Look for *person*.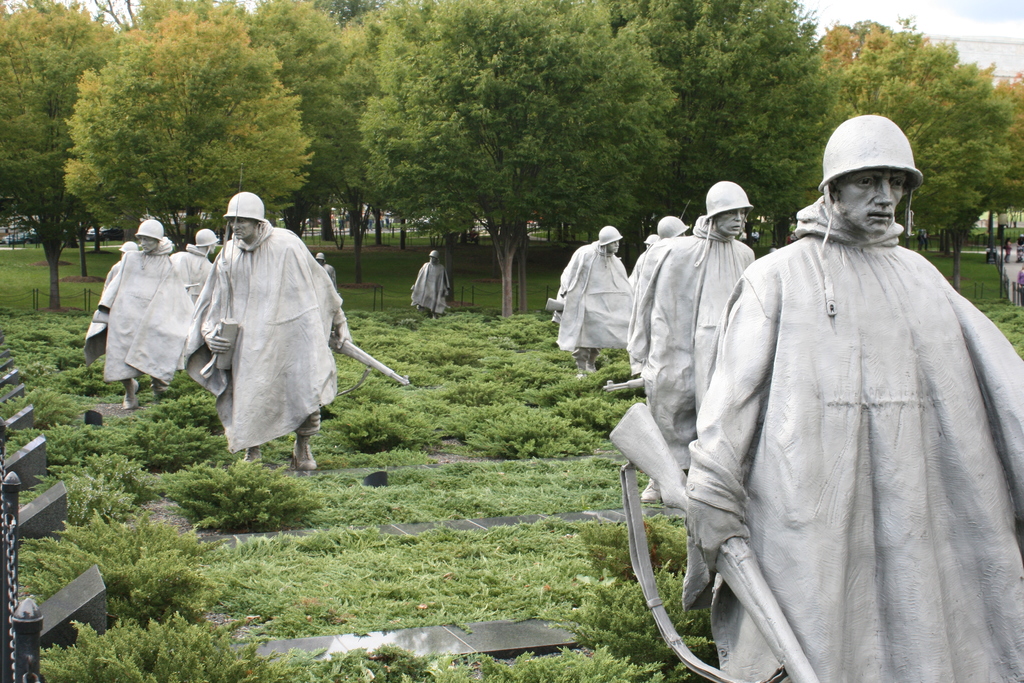
Found: Rect(1018, 237, 1023, 262).
